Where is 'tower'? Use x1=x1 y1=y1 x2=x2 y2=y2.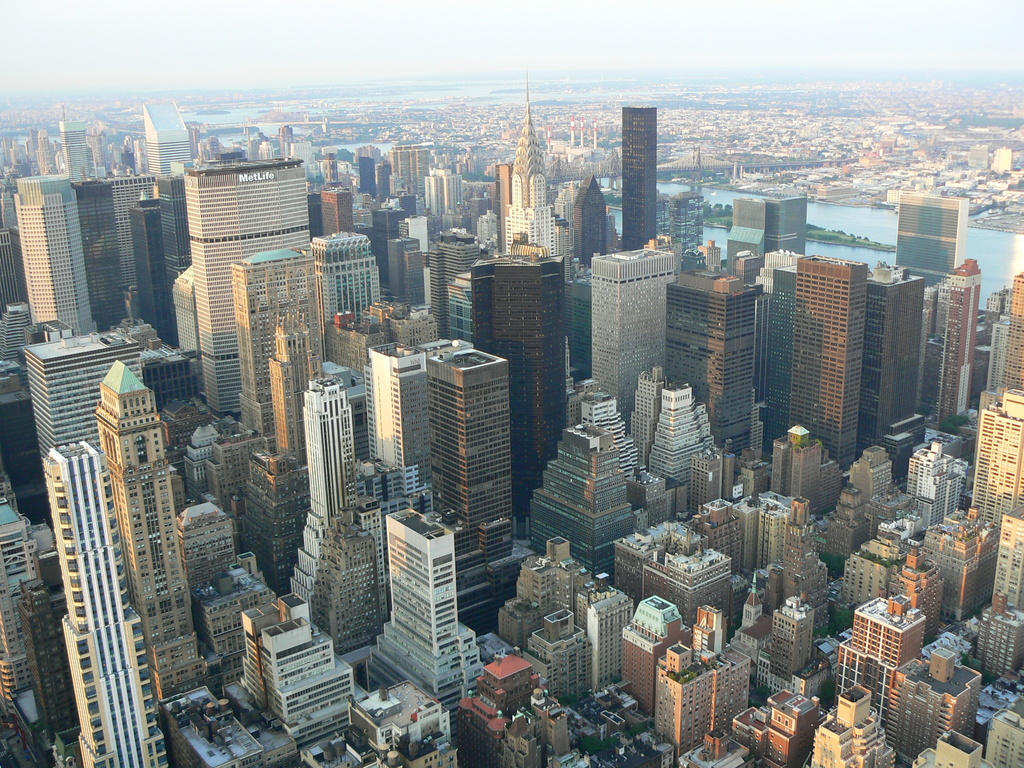
x1=364 y1=348 x2=431 y2=477.
